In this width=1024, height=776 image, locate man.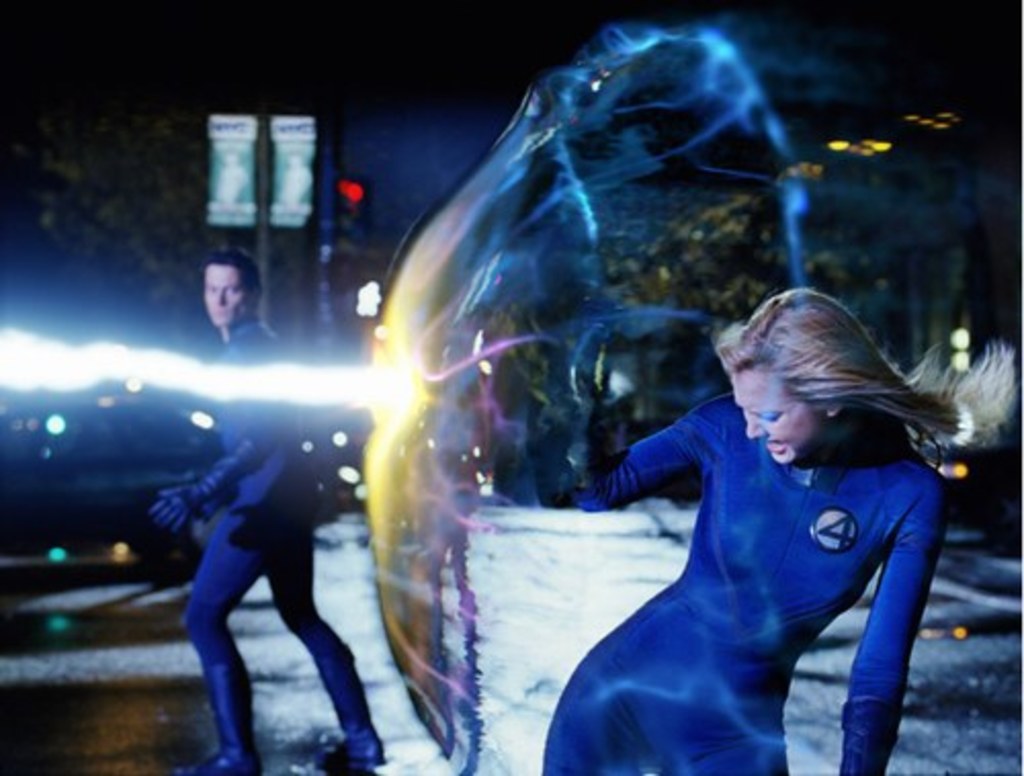
Bounding box: (147,248,387,774).
